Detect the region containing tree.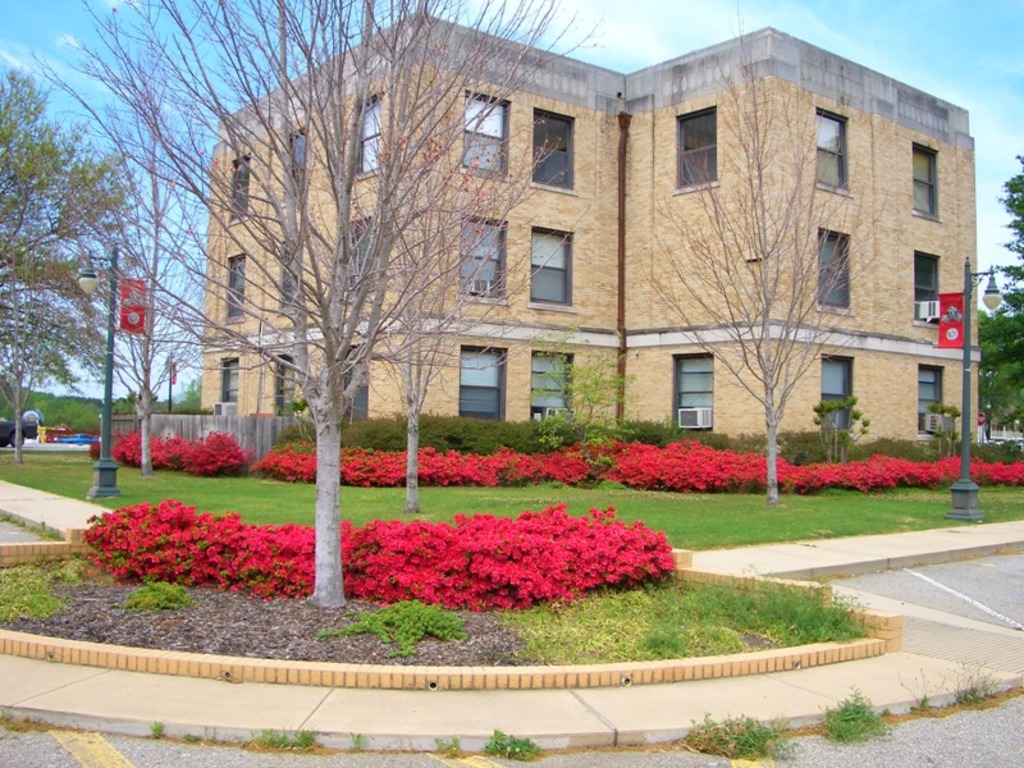
{"x1": 637, "y1": 0, "x2": 883, "y2": 507}.
